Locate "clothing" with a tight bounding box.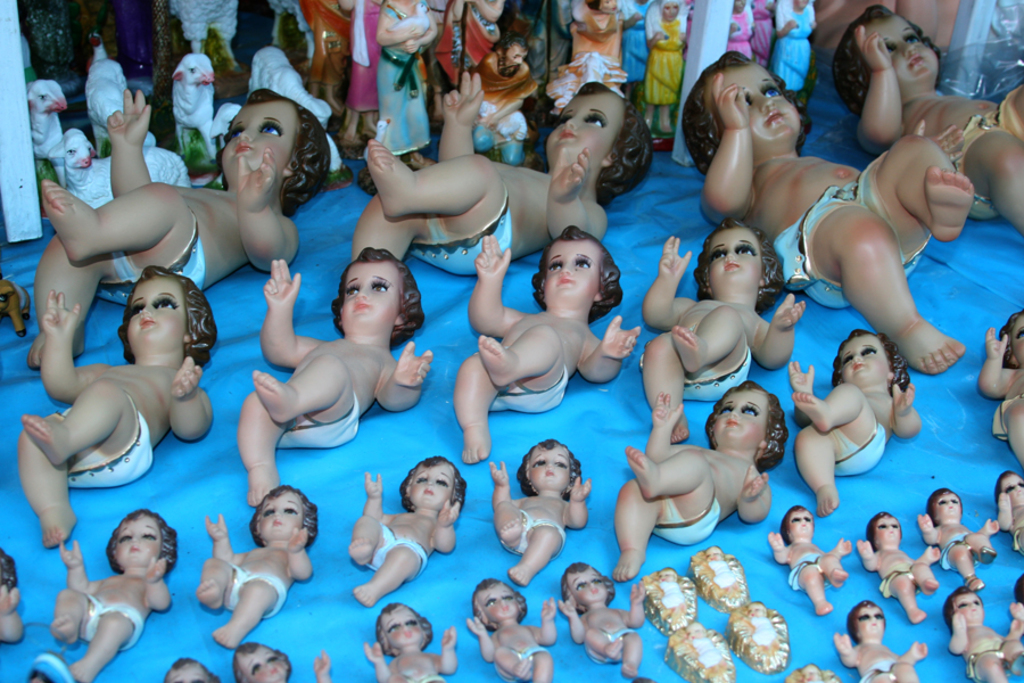
(x1=503, y1=512, x2=564, y2=561).
